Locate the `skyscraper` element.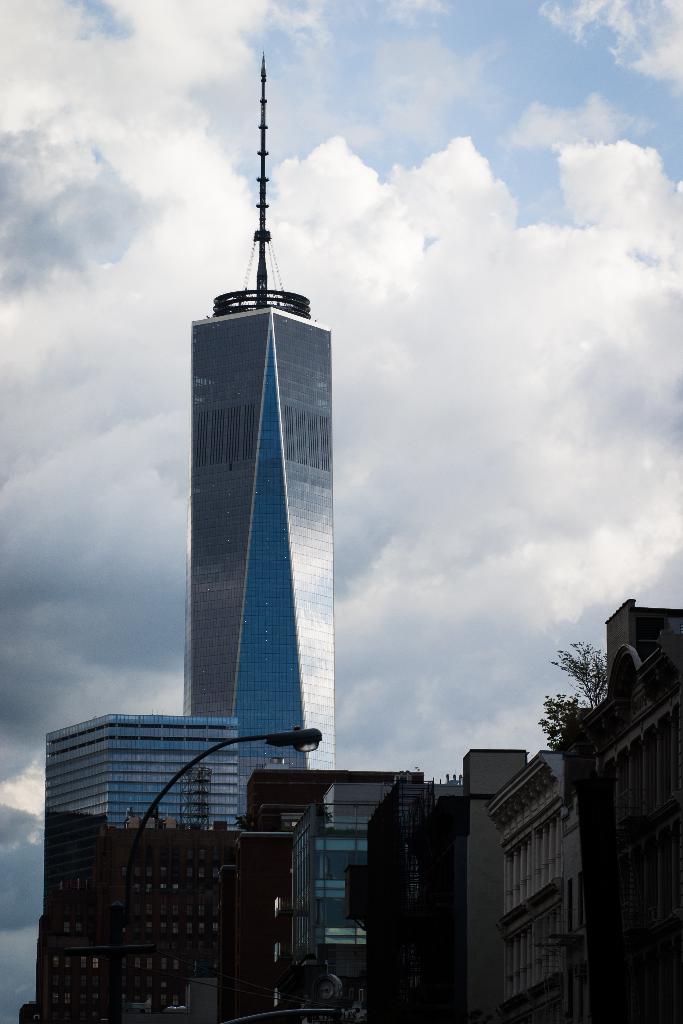
Element bbox: (left=21, top=713, right=261, bottom=1023).
